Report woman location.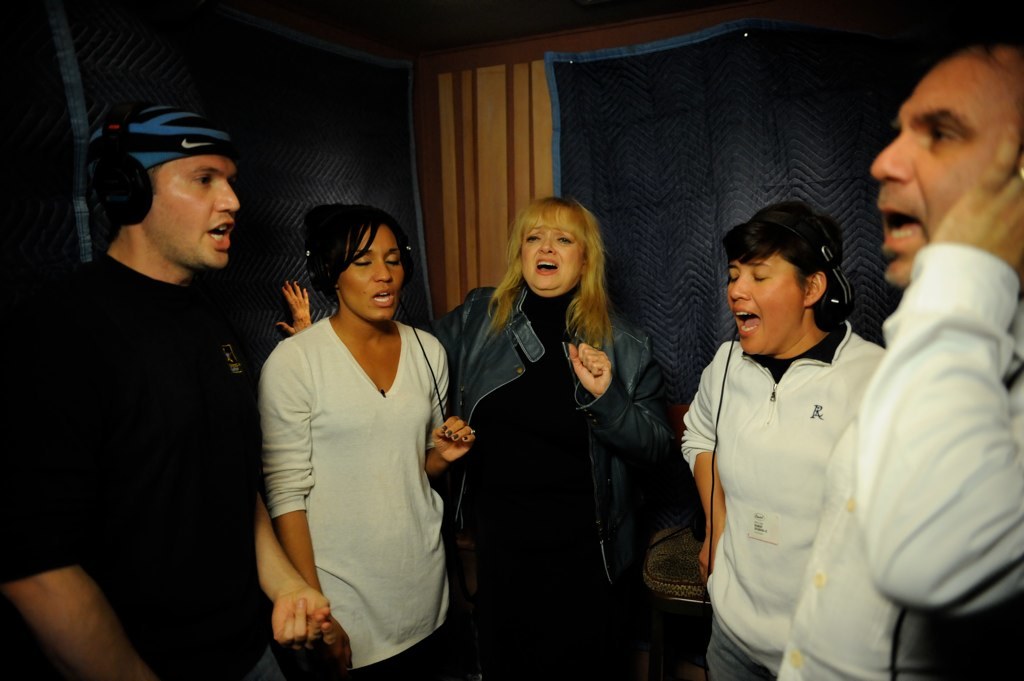
Report: rect(670, 192, 896, 680).
